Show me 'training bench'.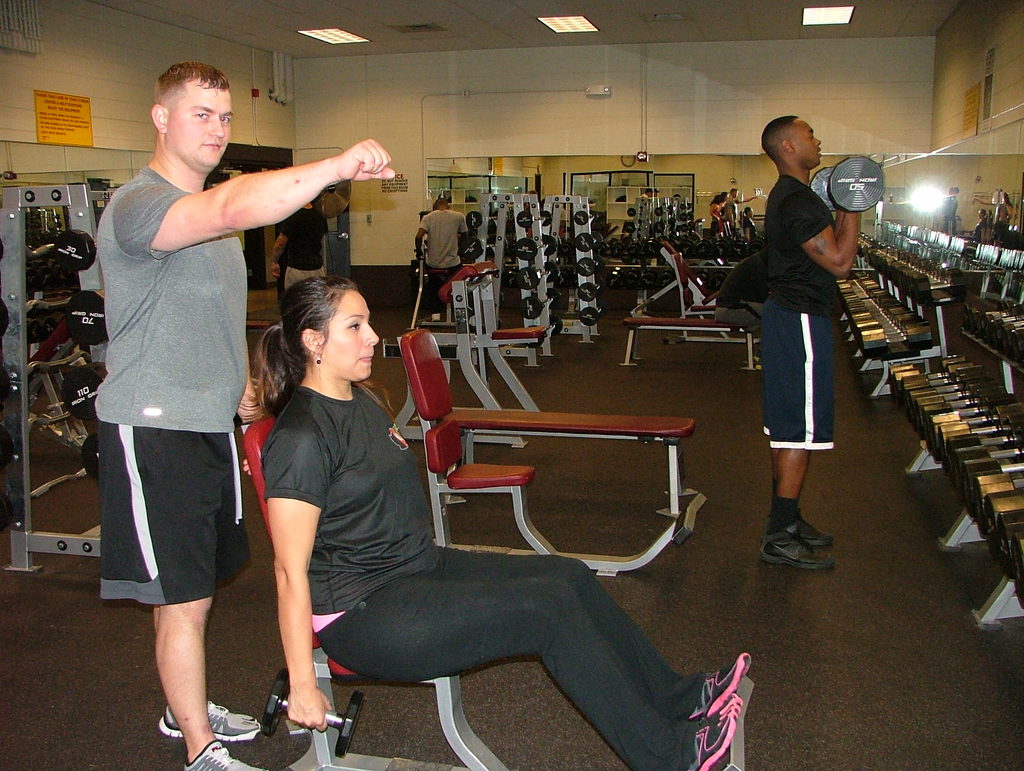
'training bench' is here: 397,321,705,583.
